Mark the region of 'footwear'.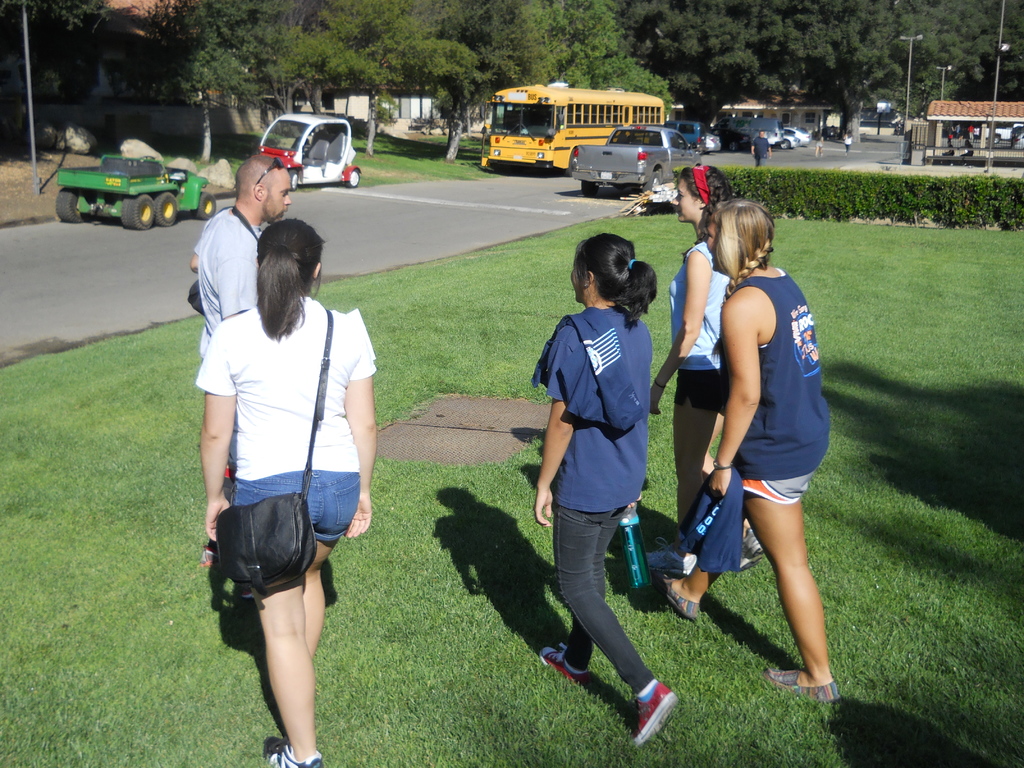
Region: [left=659, top=572, right=697, bottom=627].
